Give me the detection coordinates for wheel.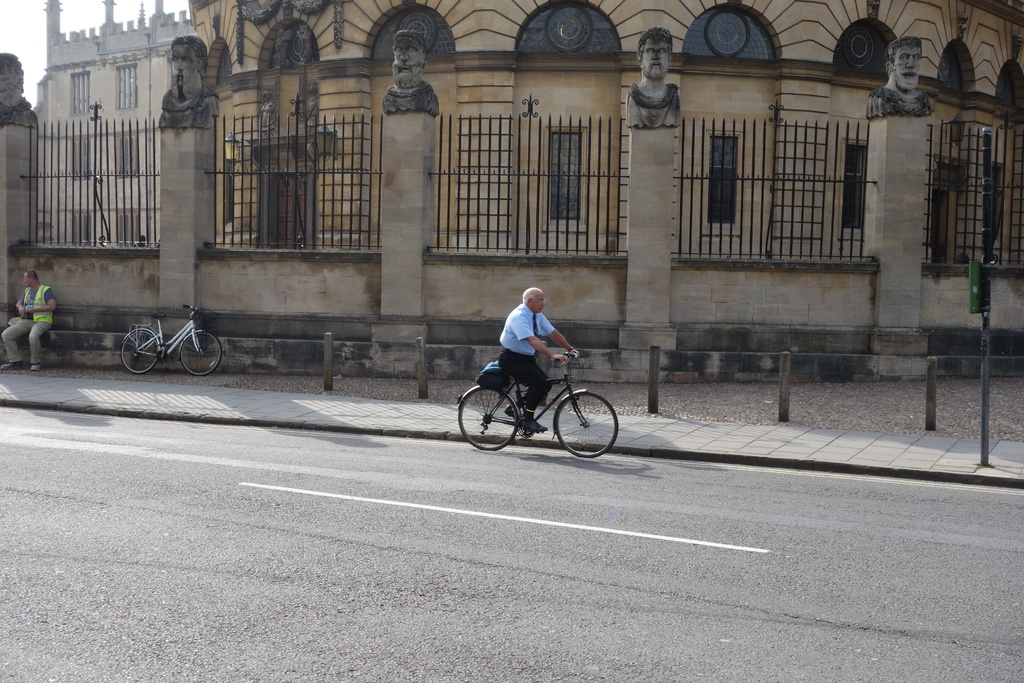
Rect(120, 331, 156, 375).
